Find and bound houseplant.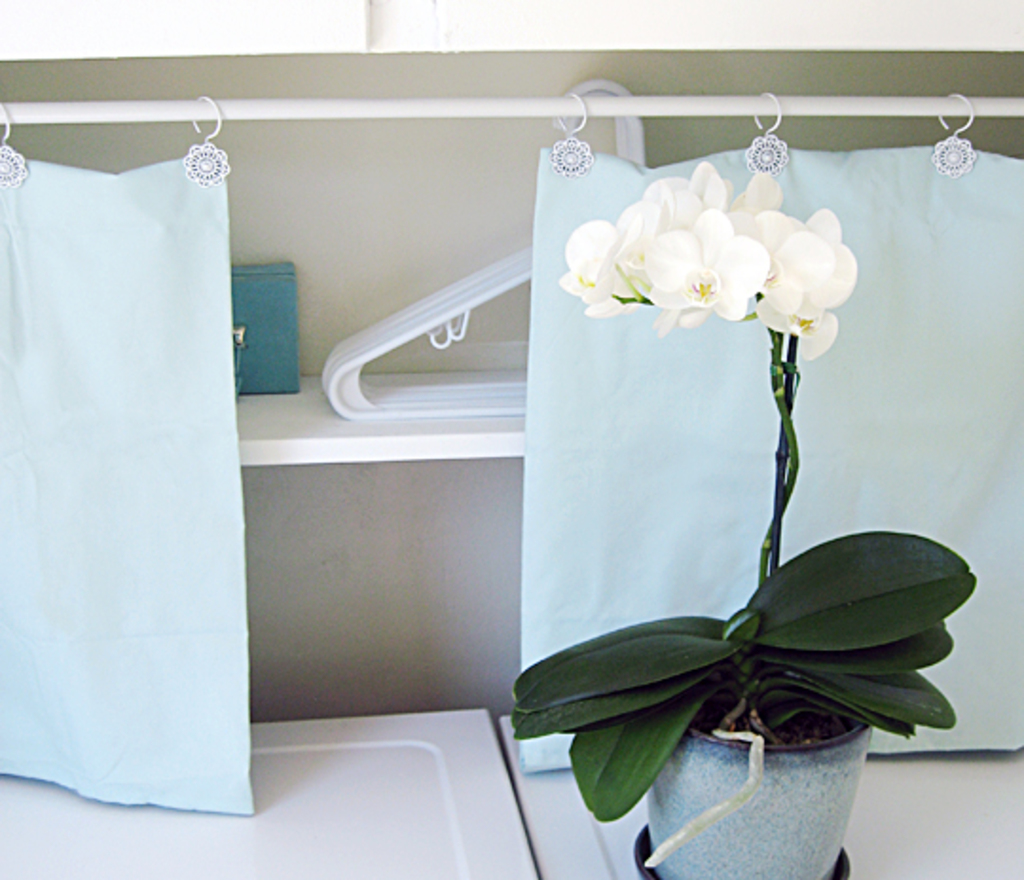
Bound: 495/173/973/878.
